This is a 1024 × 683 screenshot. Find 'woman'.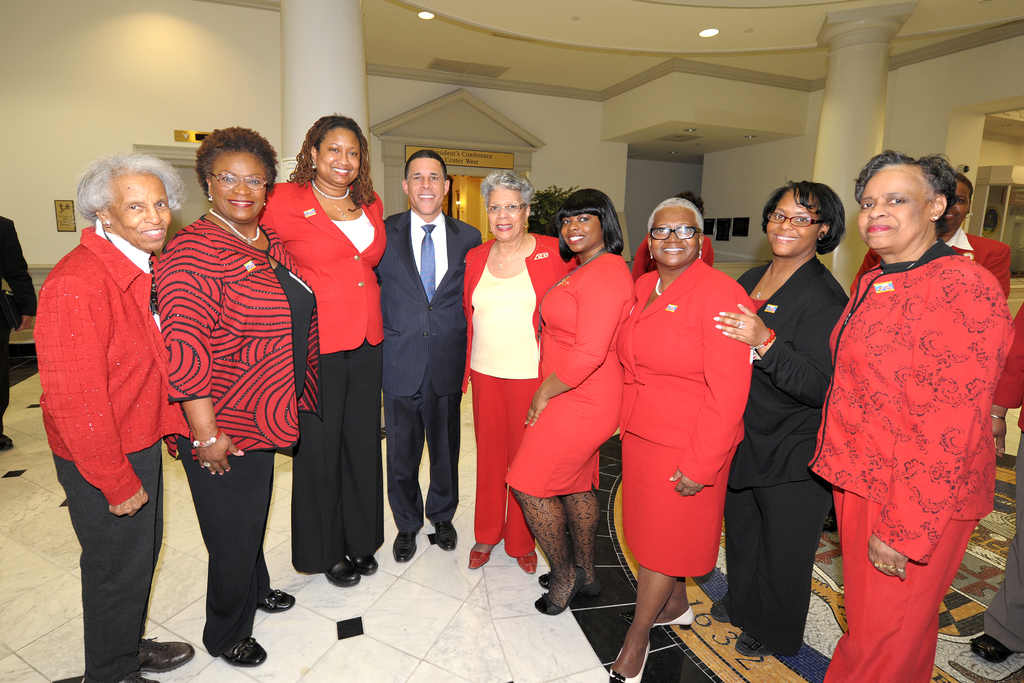
Bounding box: pyautogui.locateOnScreen(147, 123, 298, 659).
